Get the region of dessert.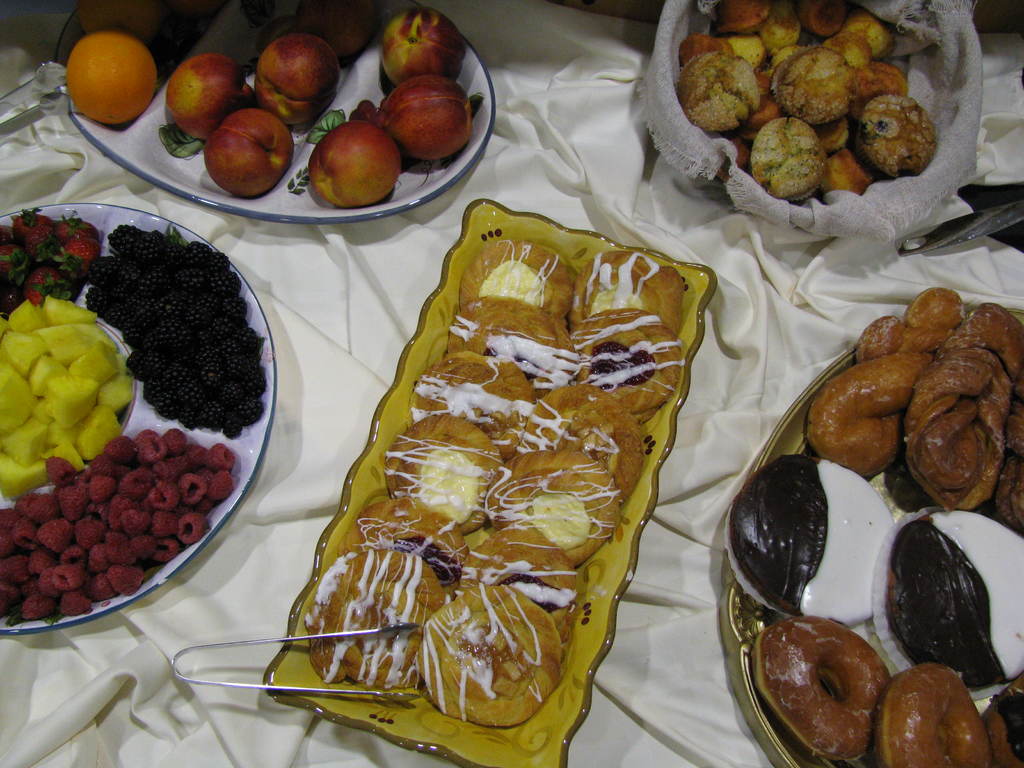
crop(468, 525, 575, 651).
